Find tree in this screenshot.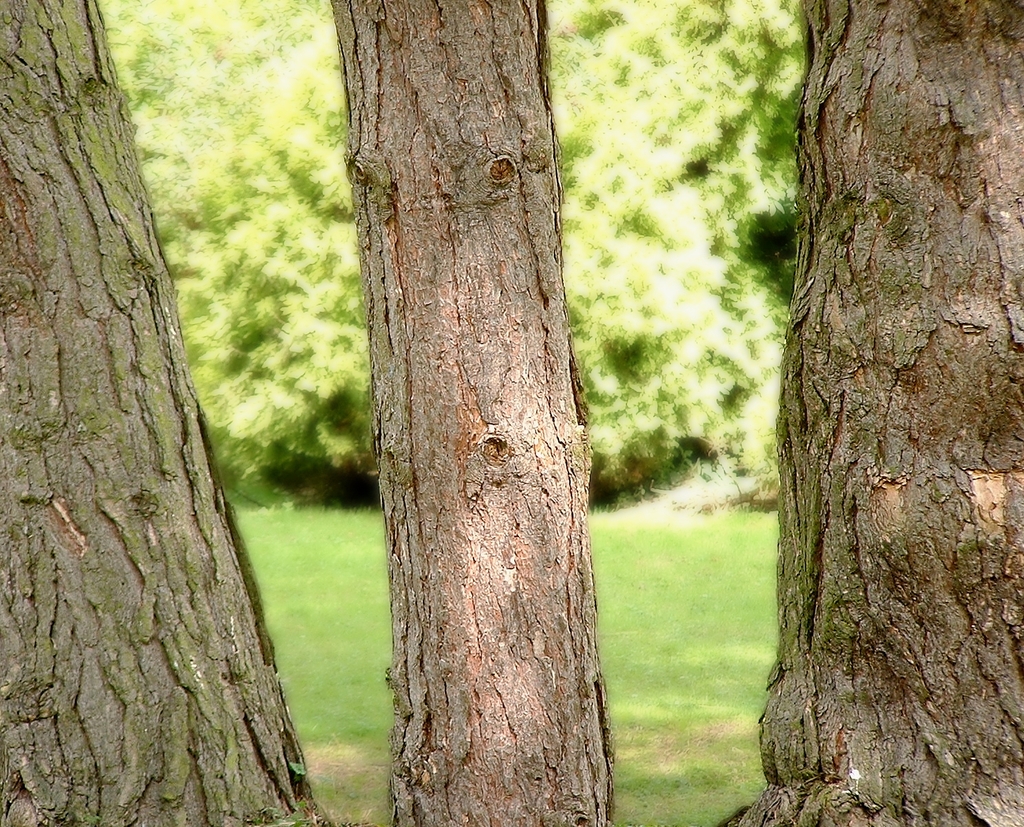
The bounding box for tree is pyautogui.locateOnScreen(315, 0, 613, 826).
